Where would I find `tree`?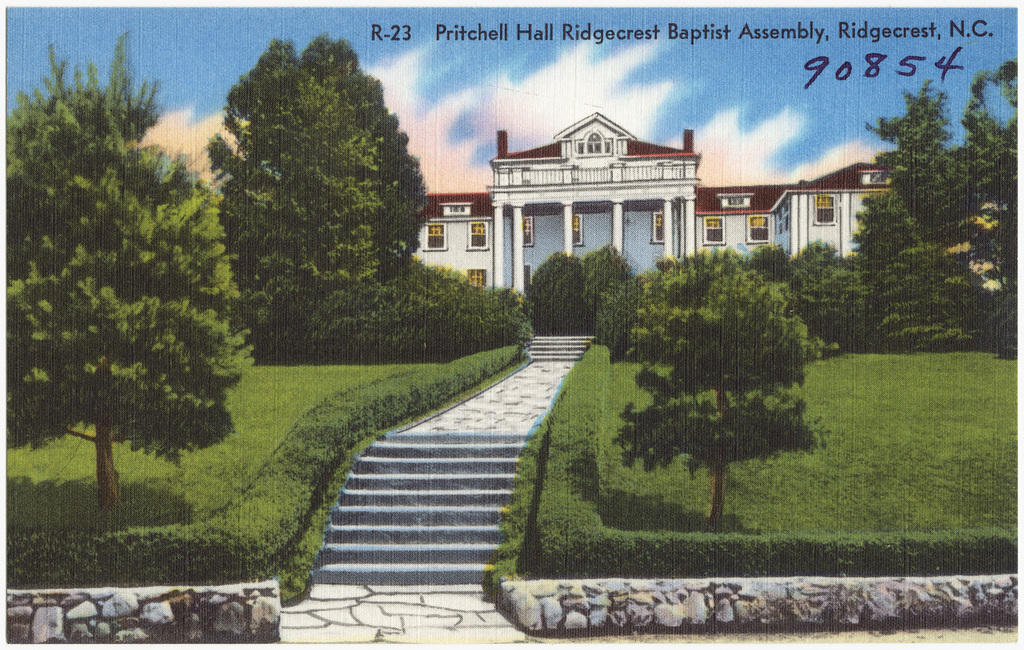
At crop(776, 64, 1023, 358).
